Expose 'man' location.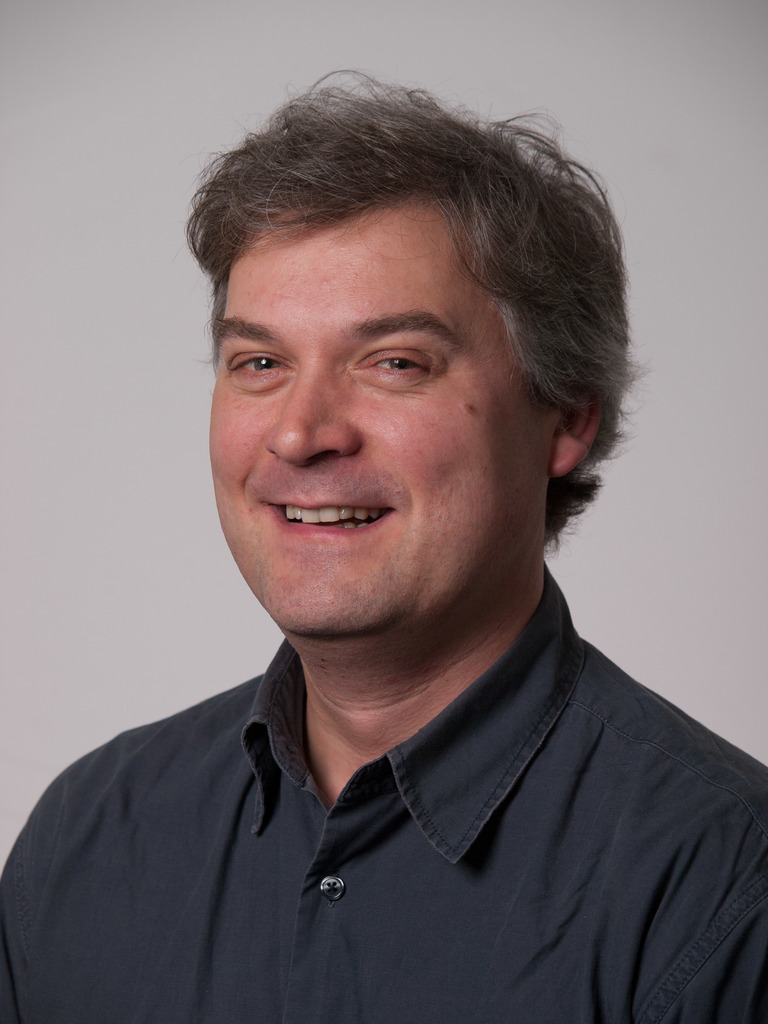
Exposed at [x1=0, y1=70, x2=767, y2=1023].
